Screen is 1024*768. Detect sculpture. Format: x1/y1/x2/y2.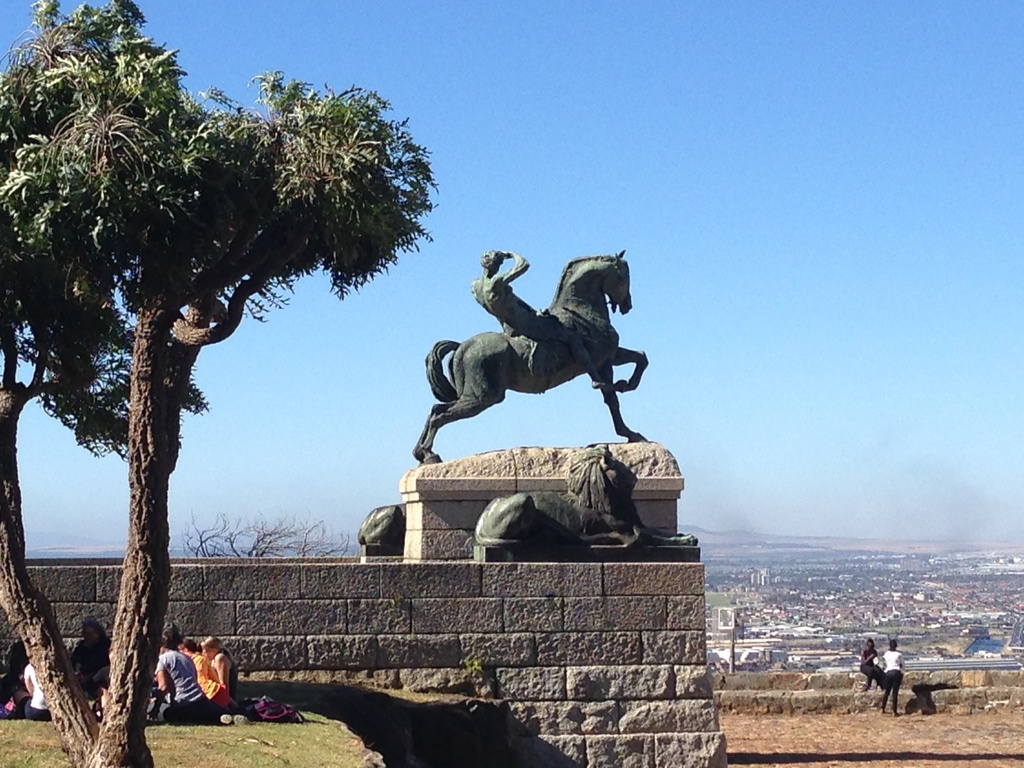
472/444/705/556.
